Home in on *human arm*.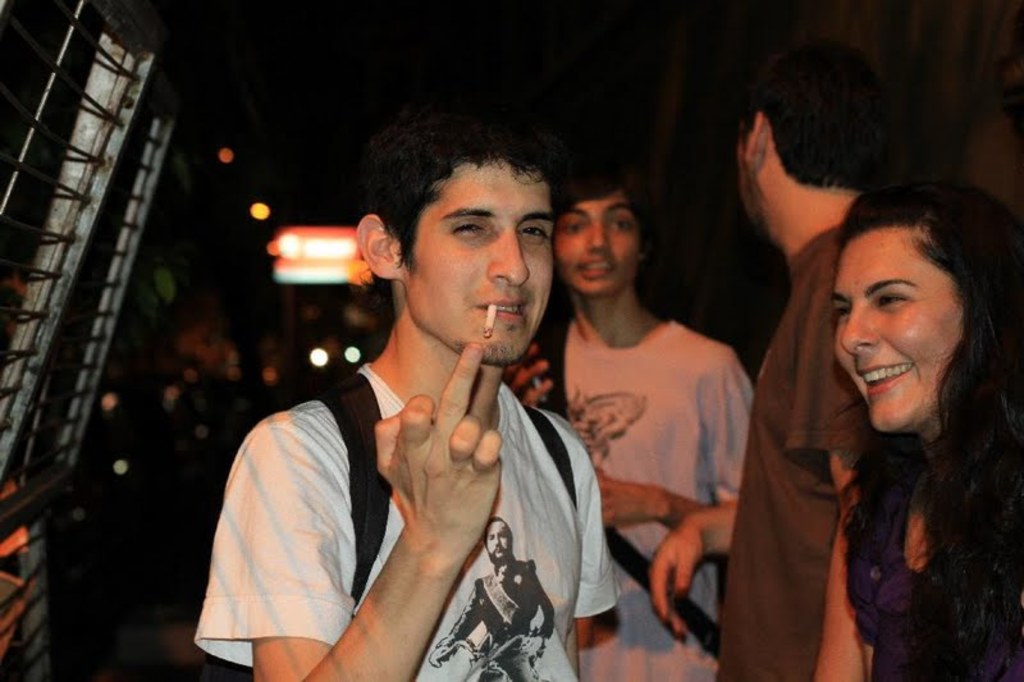
Homed in at crop(782, 265, 884, 502).
